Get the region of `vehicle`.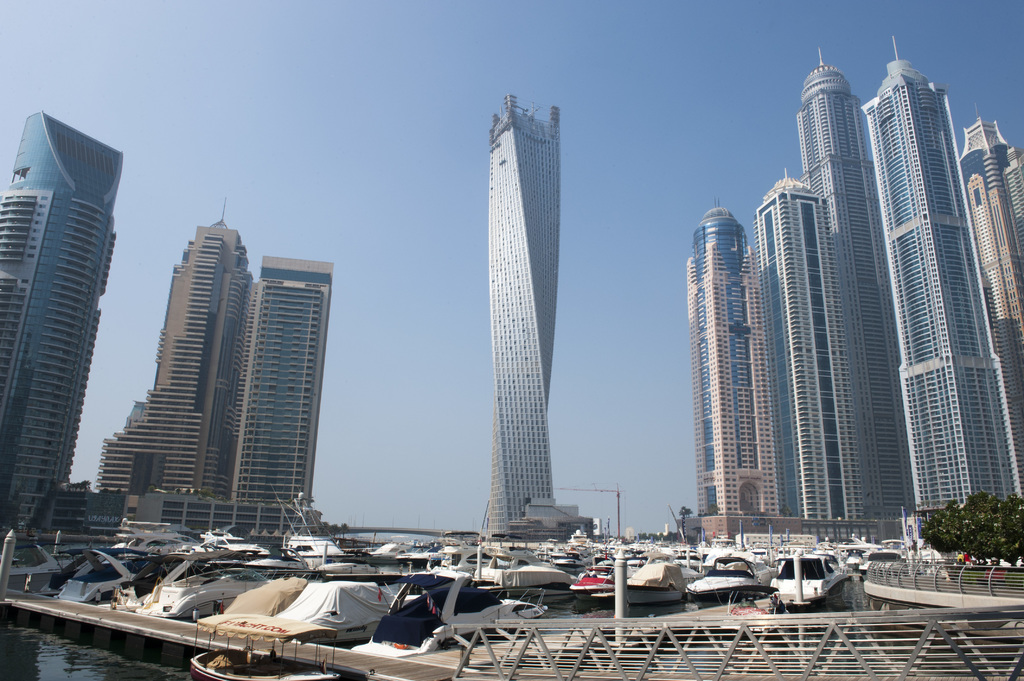
60,548,161,603.
